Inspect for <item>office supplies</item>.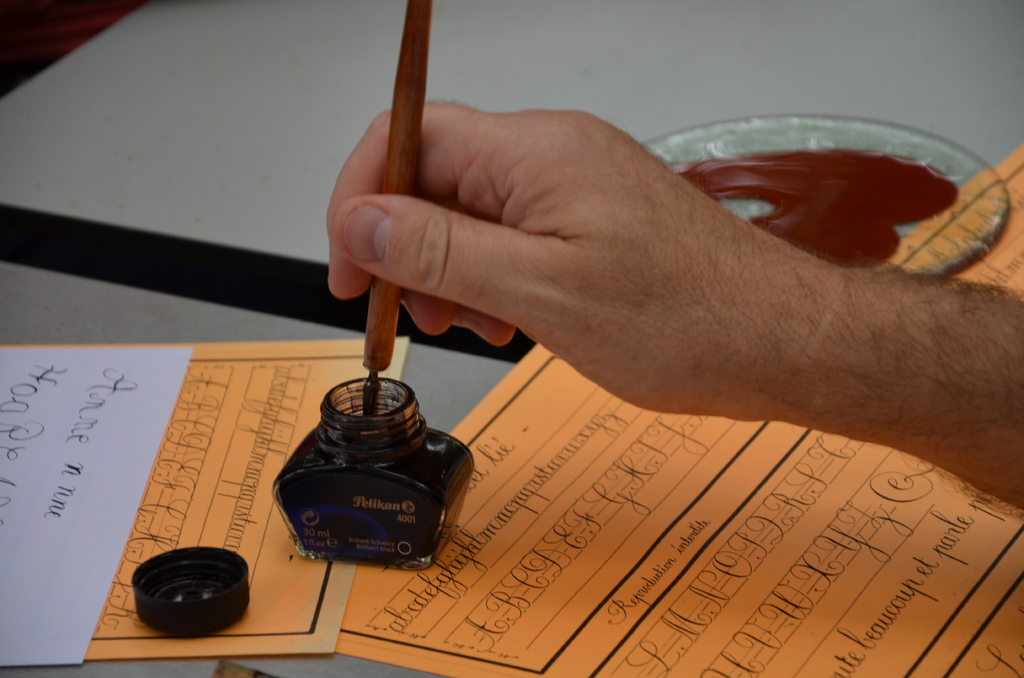
Inspection: box(0, 330, 412, 668).
